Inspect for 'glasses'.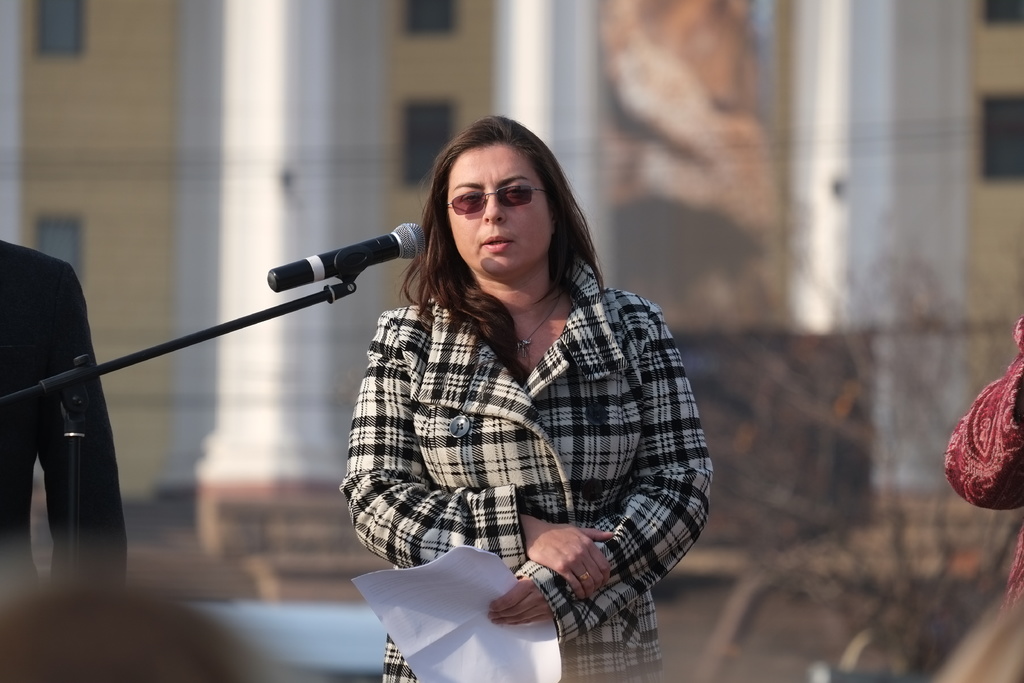
Inspection: (441, 183, 554, 219).
